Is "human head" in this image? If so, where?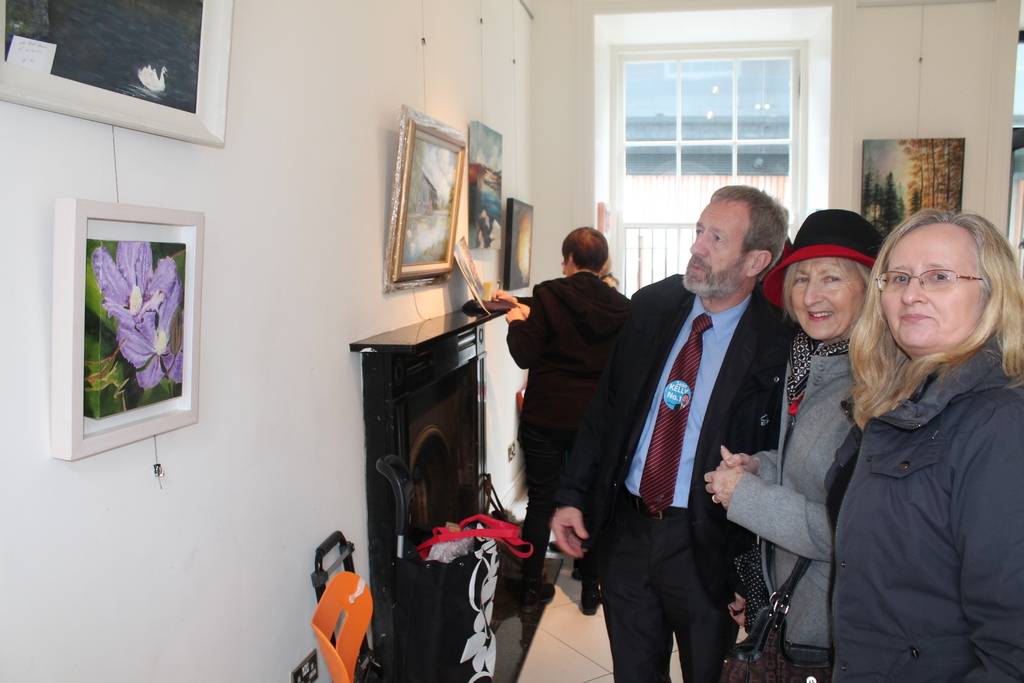
Yes, at detection(787, 217, 883, 340).
